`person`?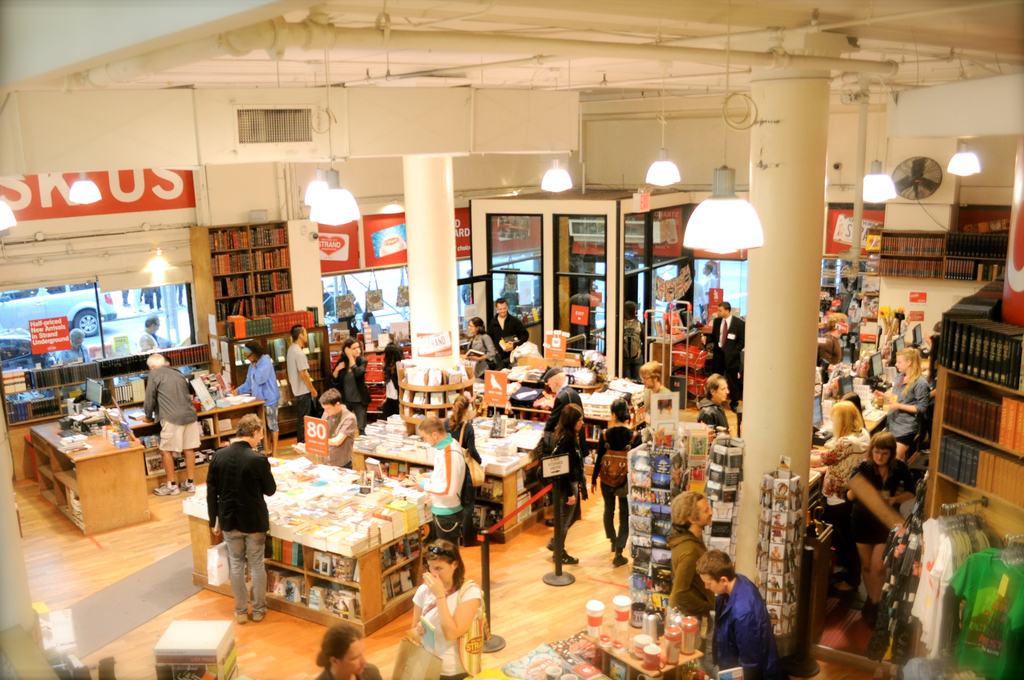
left=700, top=380, right=733, bottom=440
